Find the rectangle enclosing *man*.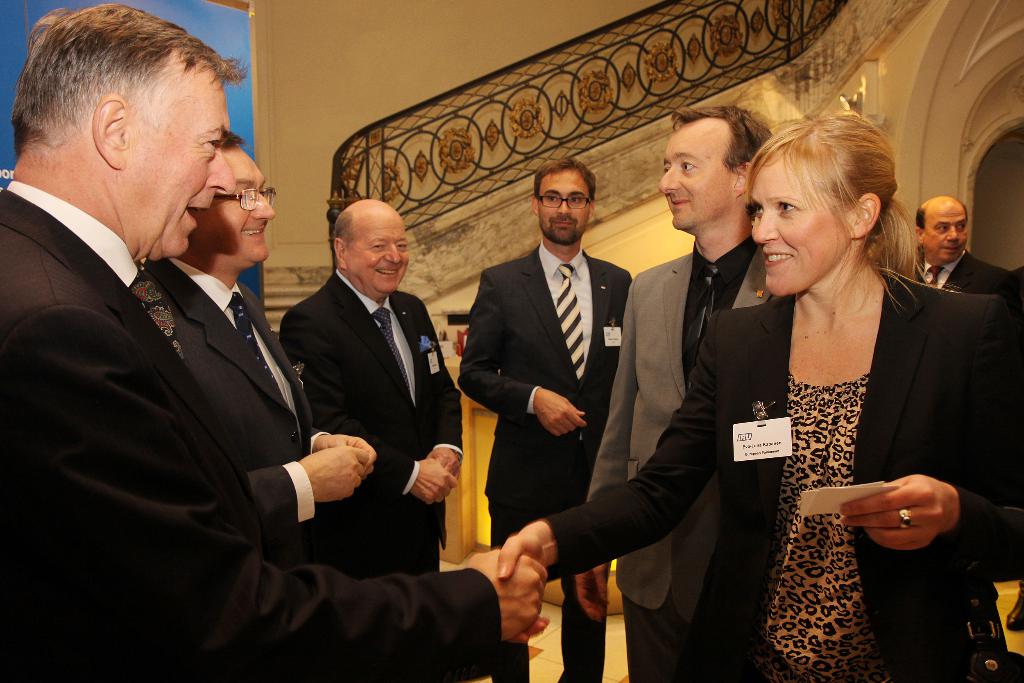
131/129/378/563.
